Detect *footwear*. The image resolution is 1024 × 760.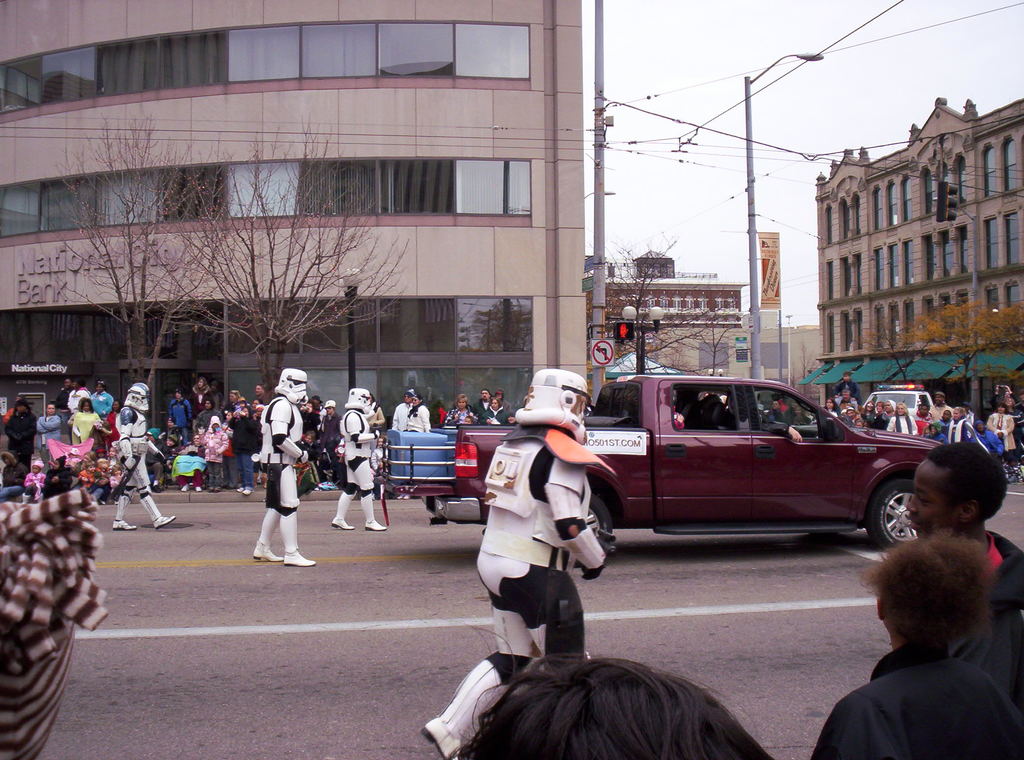
box(252, 541, 273, 565).
